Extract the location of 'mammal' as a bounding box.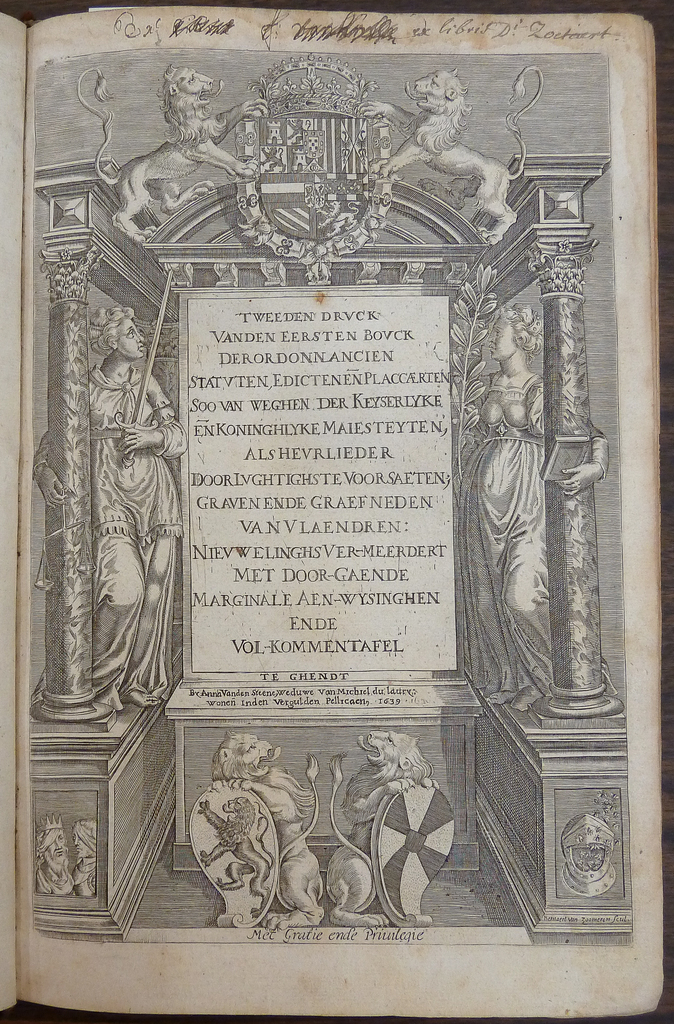
l=68, t=822, r=101, b=899.
